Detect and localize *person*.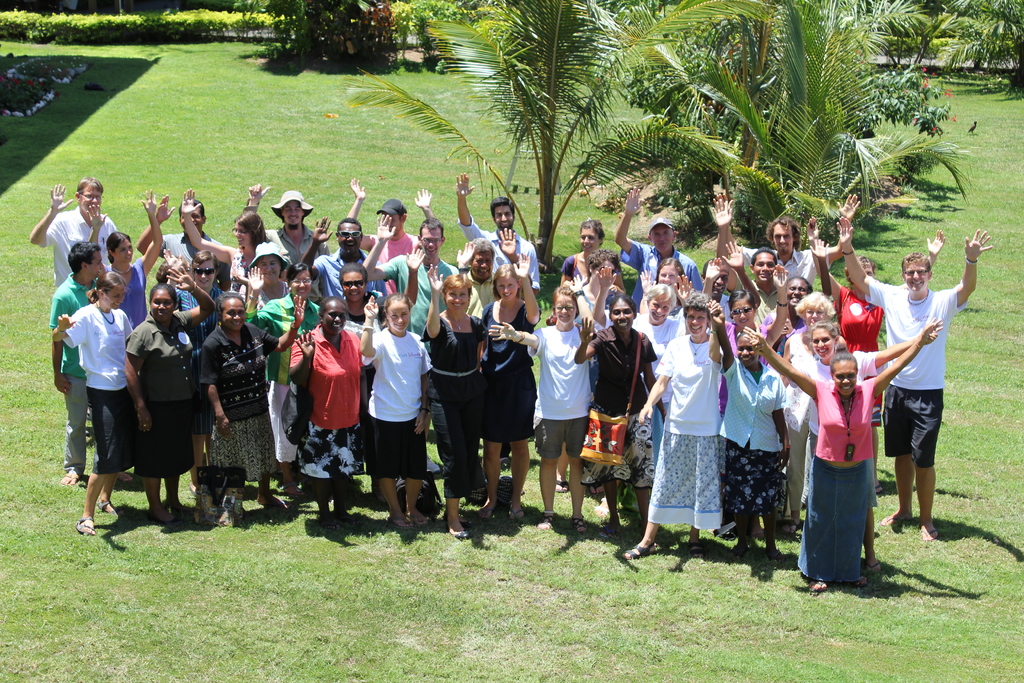
Localized at [416,268,495,533].
